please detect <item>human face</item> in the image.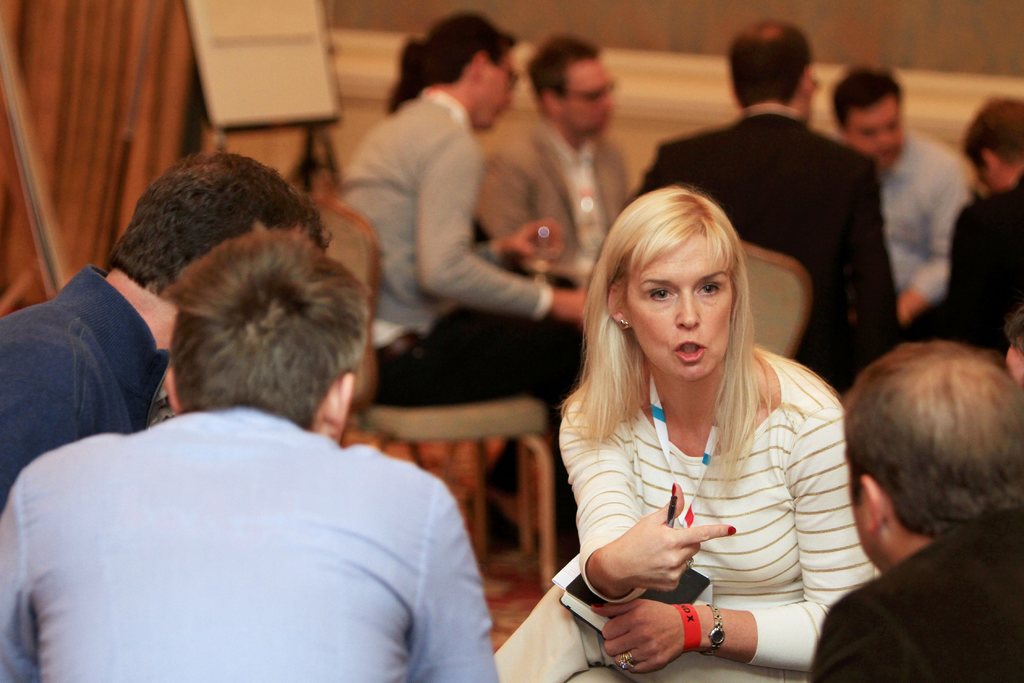
x1=479, y1=53, x2=516, y2=122.
